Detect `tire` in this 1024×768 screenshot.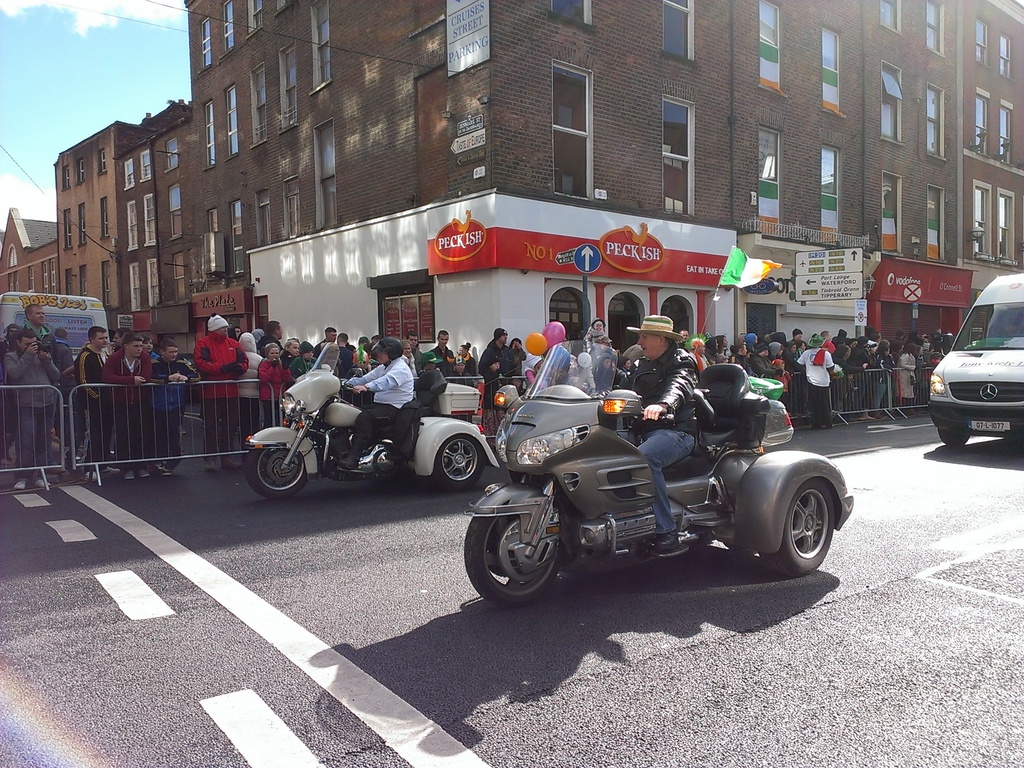
Detection: {"left": 461, "top": 481, "right": 570, "bottom": 605}.
